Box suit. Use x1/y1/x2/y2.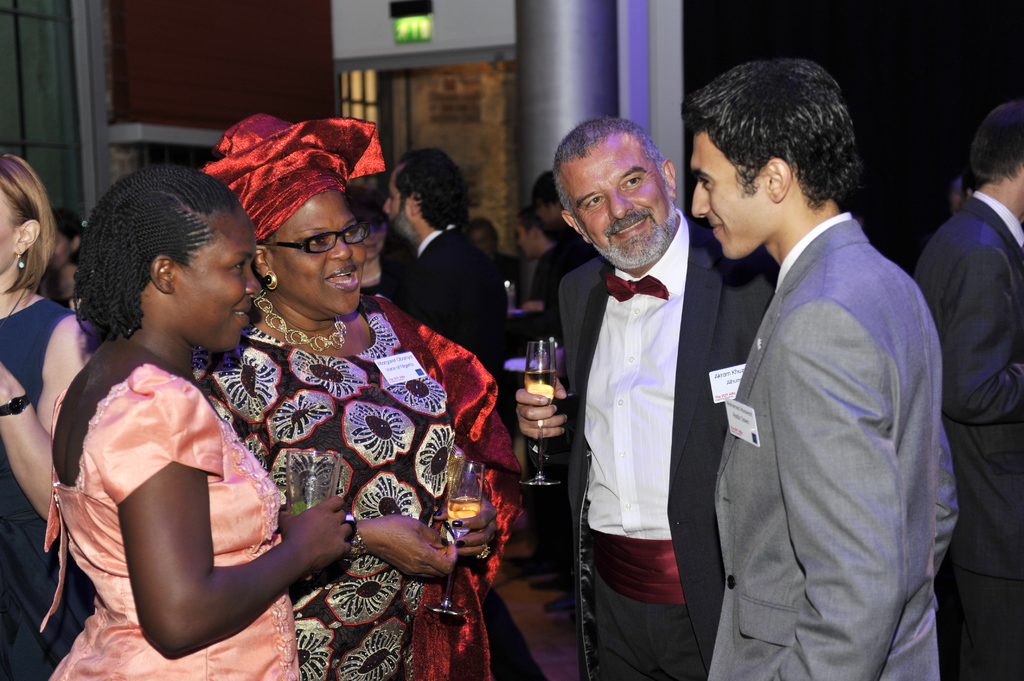
685/90/964/680.
